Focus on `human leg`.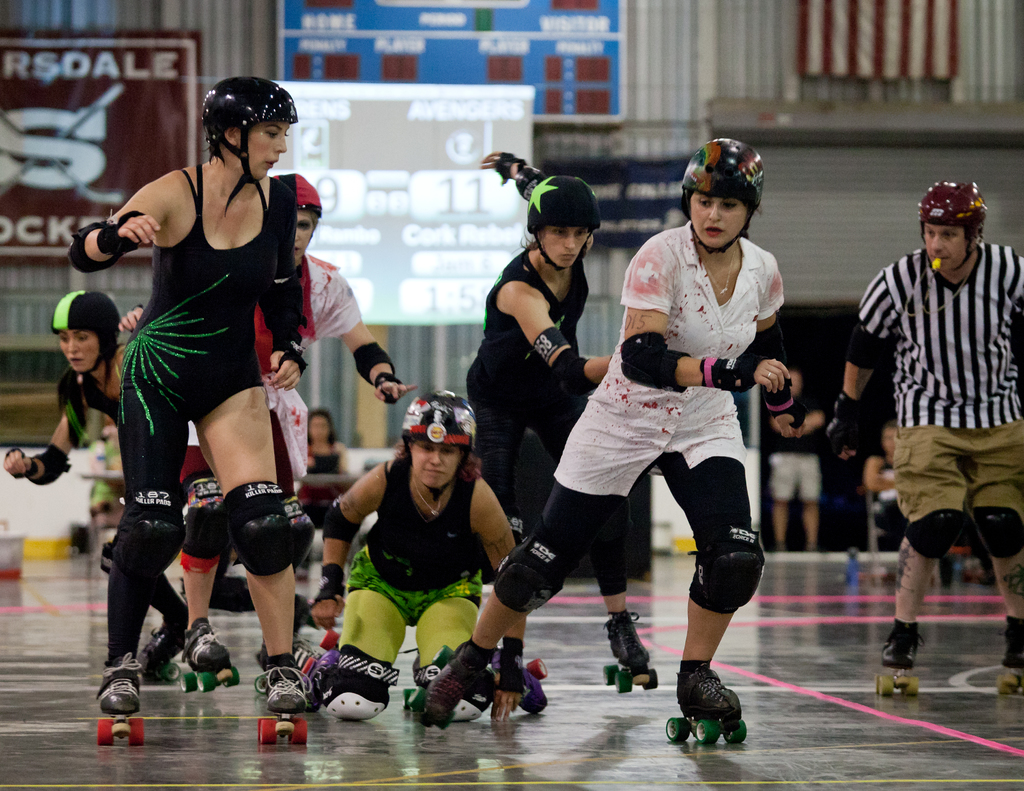
Focused at pyautogui.locateOnScreen(655, 406, 765, 744).
